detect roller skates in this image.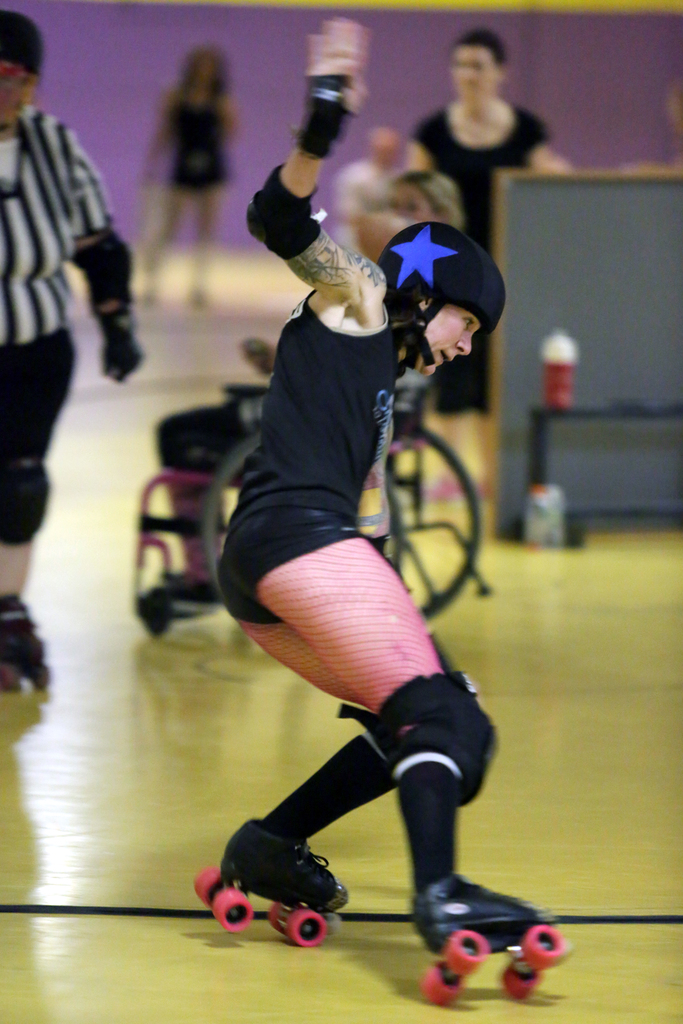
Detection: (193, 817, 350, 949).
